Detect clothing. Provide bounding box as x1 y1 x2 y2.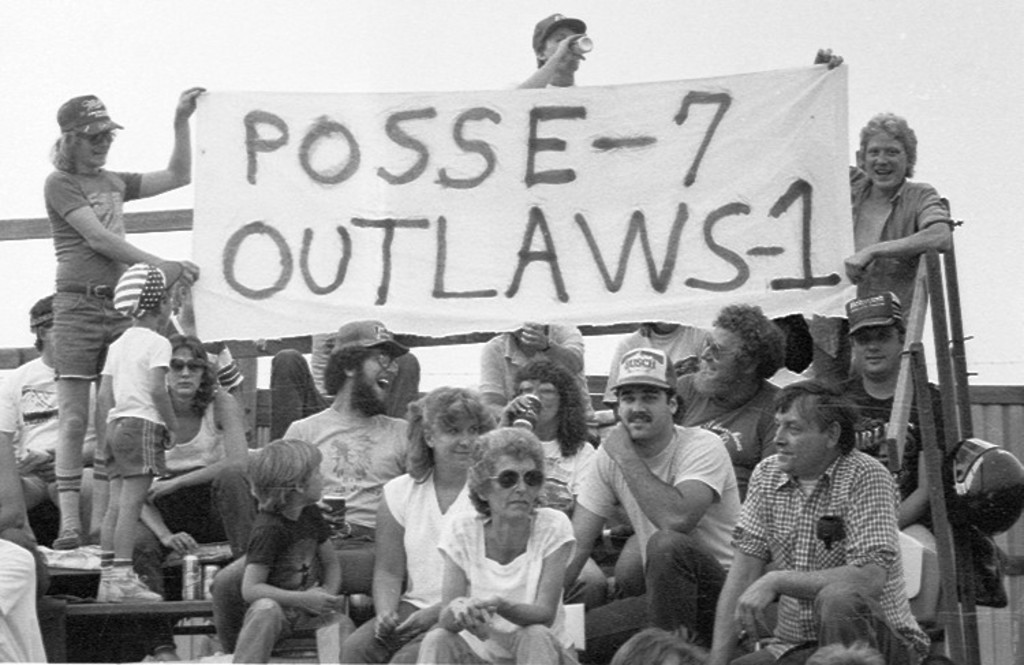
232 594 360 664.
